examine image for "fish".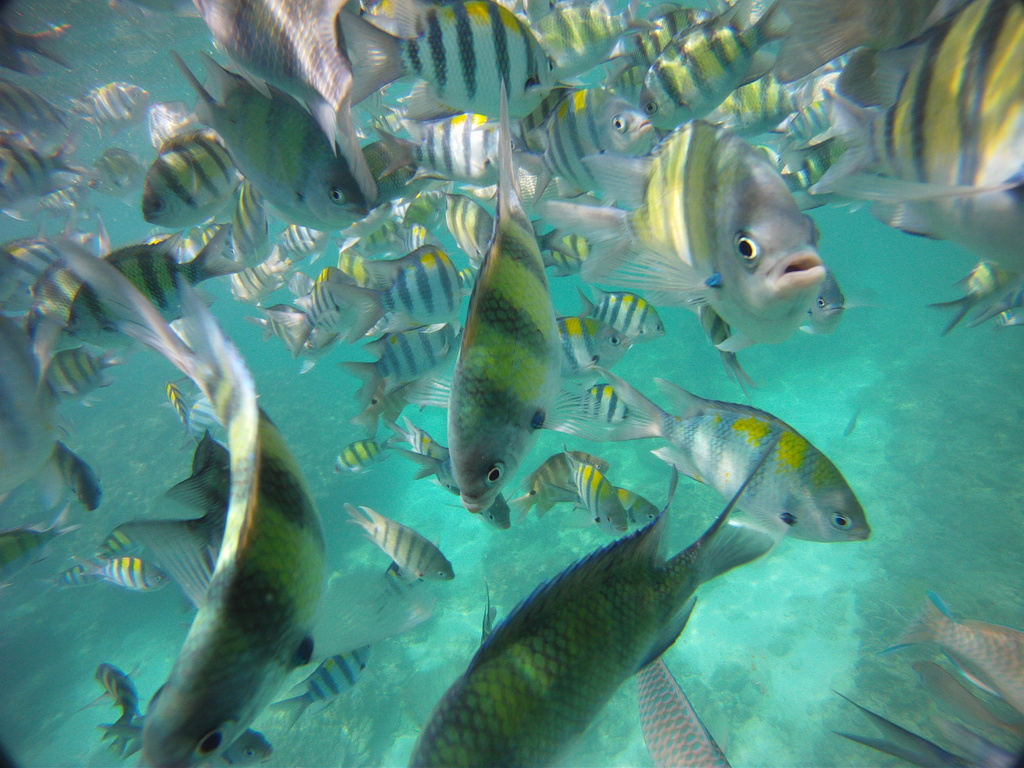
Examination result: box(77, 84, 148, 135).
